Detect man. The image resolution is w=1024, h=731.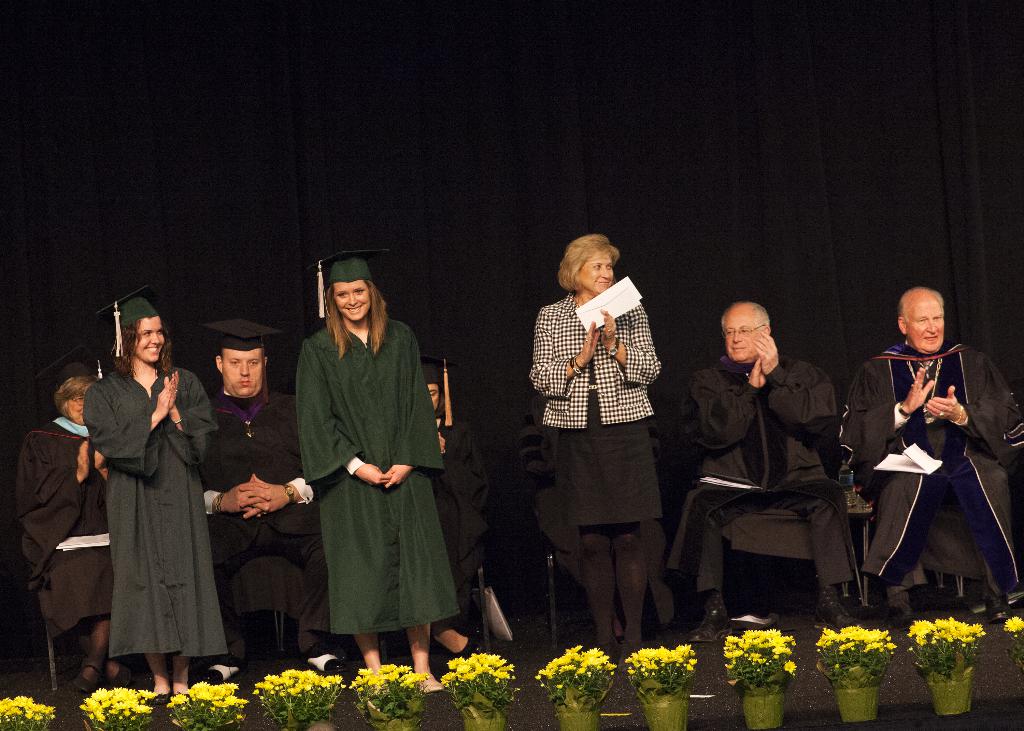
(687, 300, 863, 645).
